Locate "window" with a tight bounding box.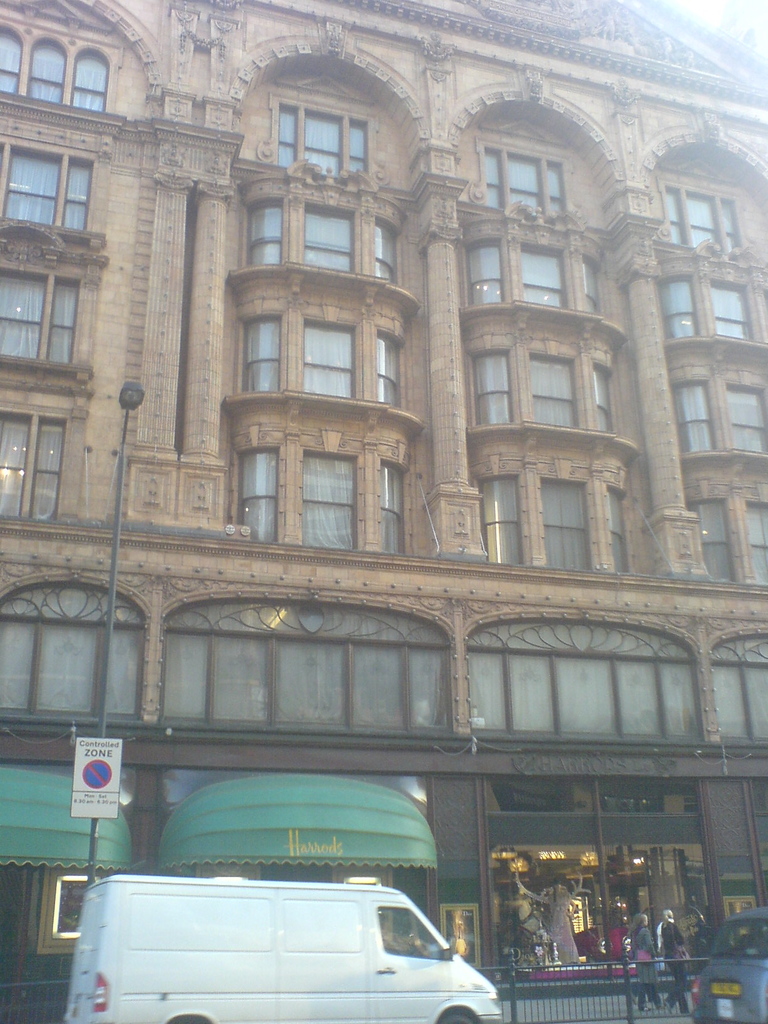
668 384 767 452.
